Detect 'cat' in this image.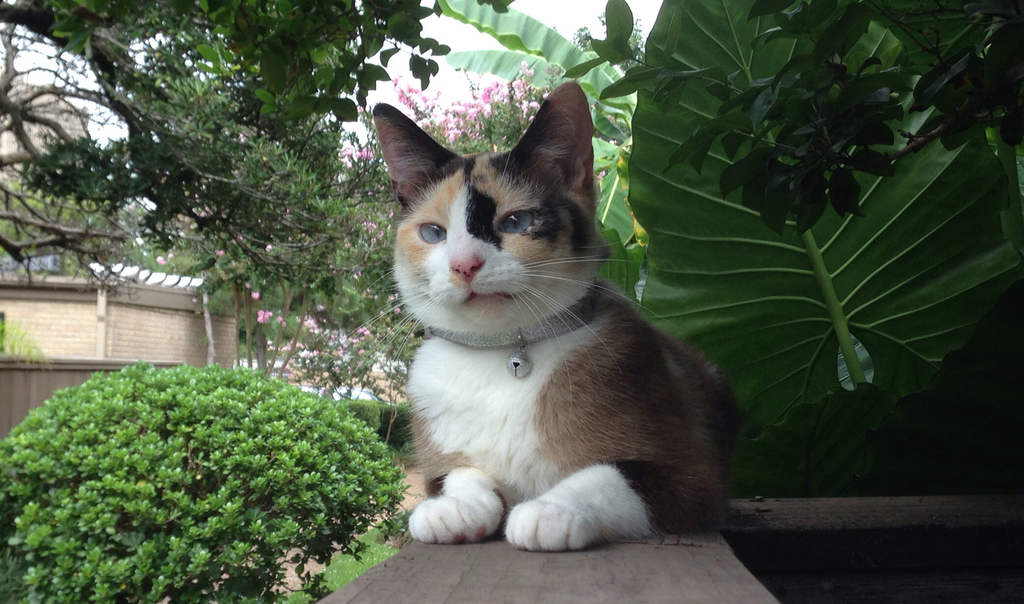
Detection: crop(378, 97, 748, 559).
